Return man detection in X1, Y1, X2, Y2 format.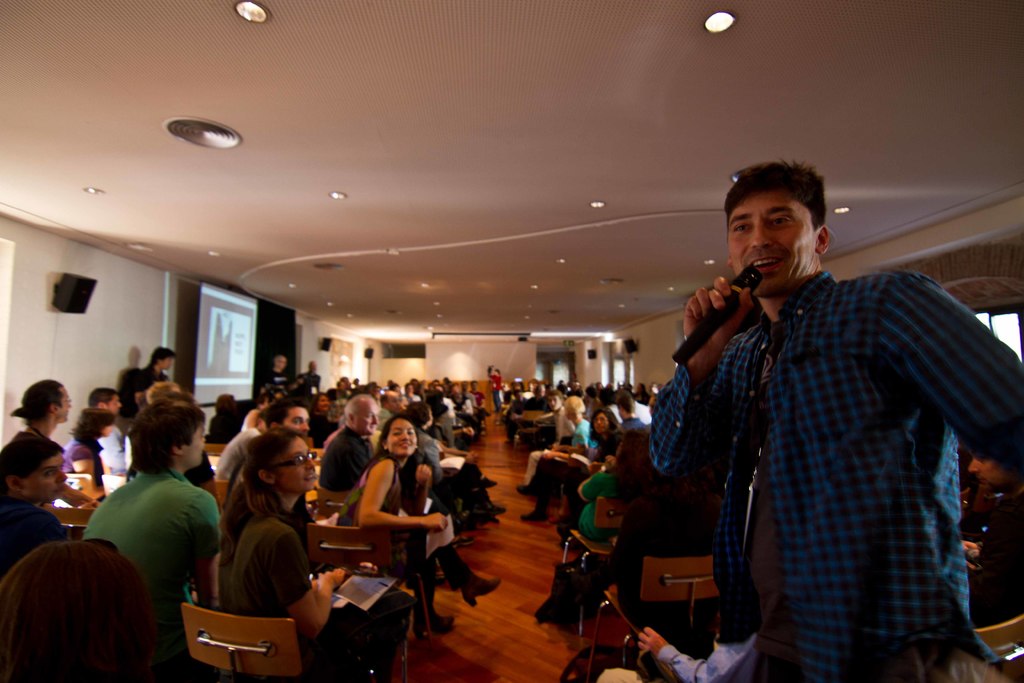
12, 377, 72, 472.
